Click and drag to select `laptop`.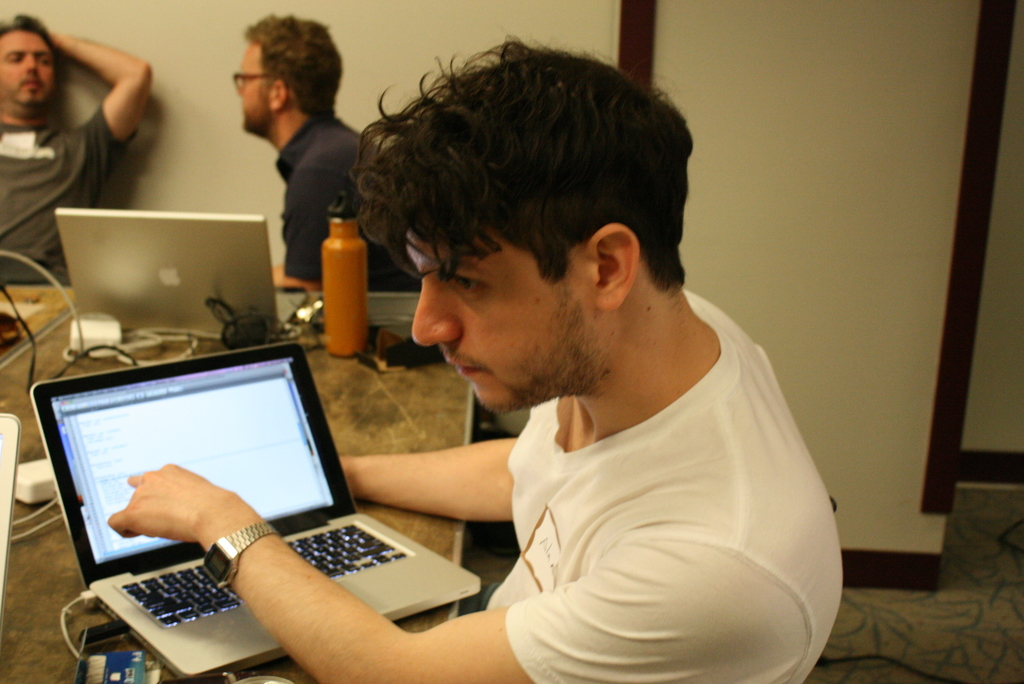
Selection: detection(54, 208, 308, 341).
